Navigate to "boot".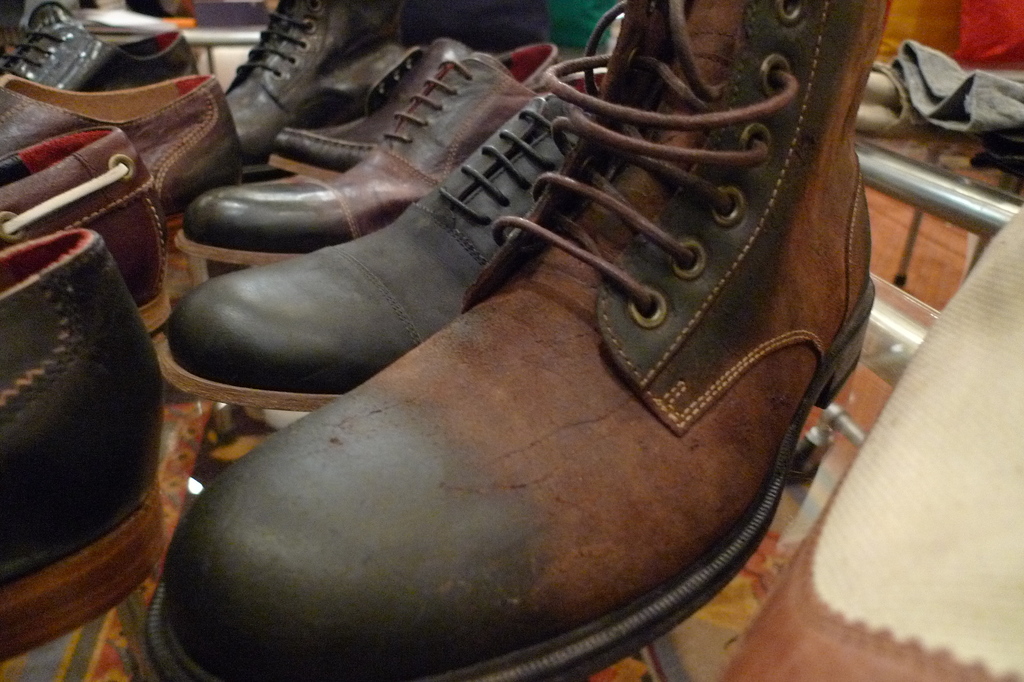
Navigation target: [223,0,409,161].
